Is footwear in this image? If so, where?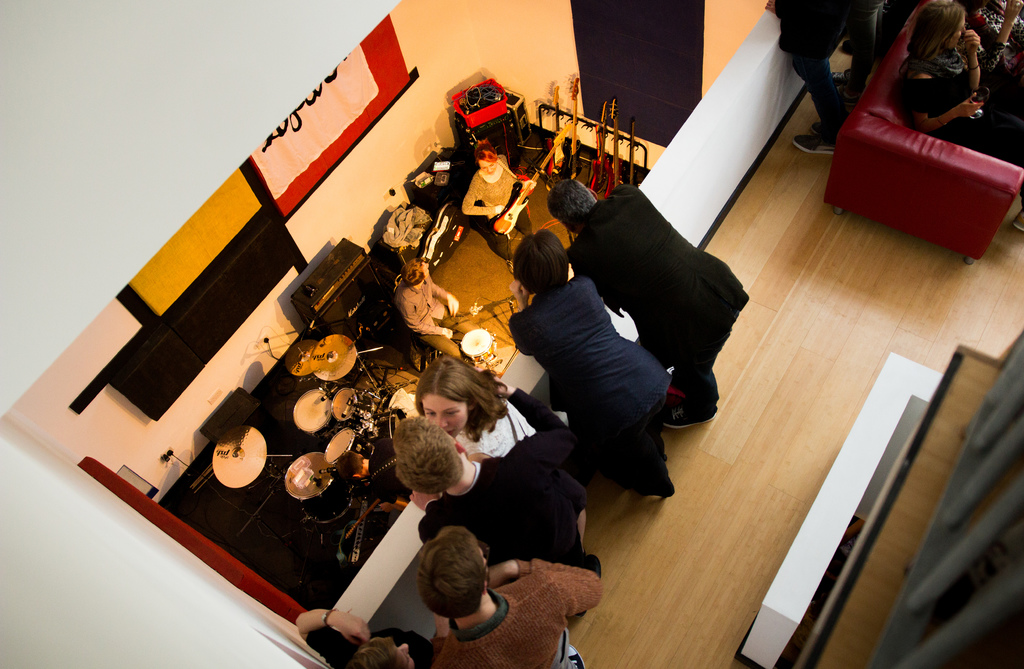
Yes, at {"x1": 660, "y1": 402, "x2": 716, "y2": 431}.
